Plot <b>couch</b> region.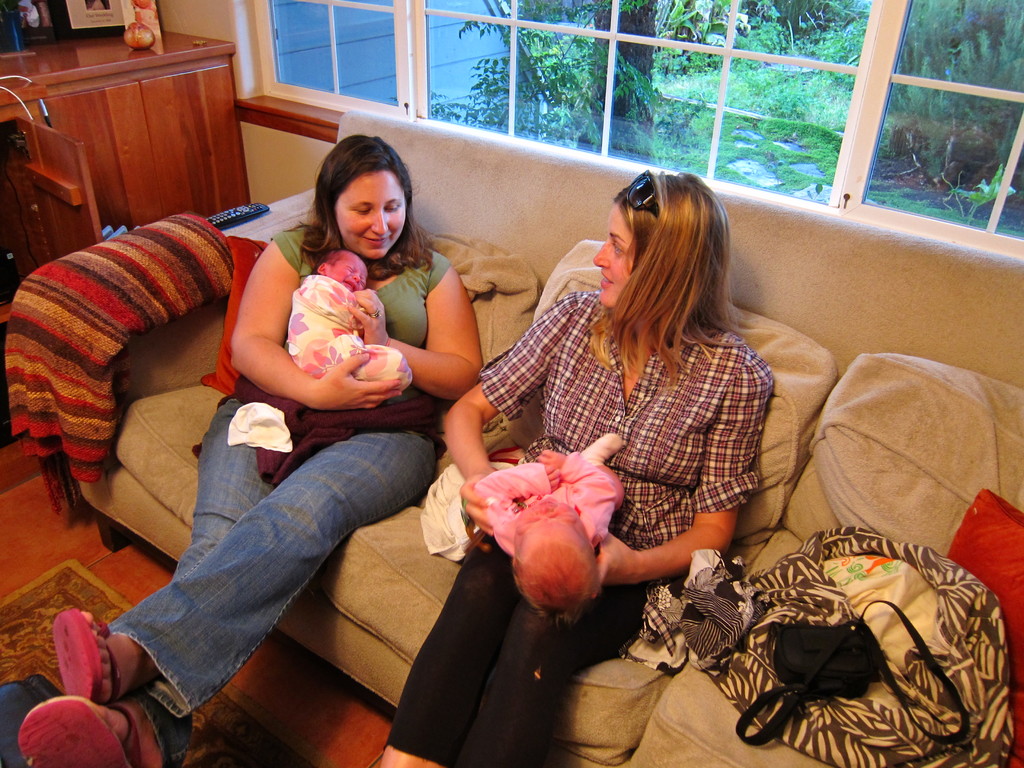
Plotted at detection(0, 158, 1023, 764).
